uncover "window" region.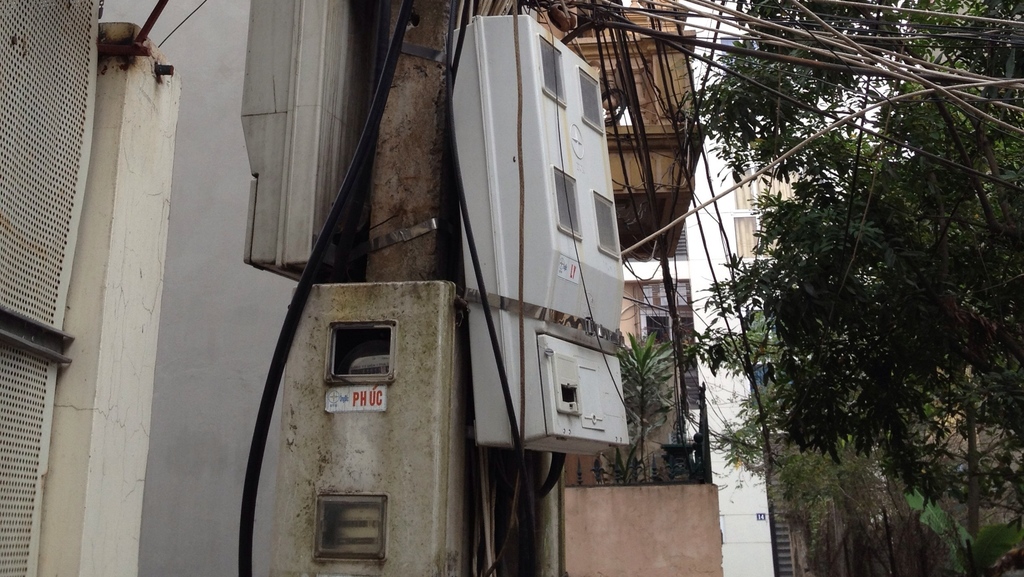
Uncovered: (x1=322, y1=313, x2=397, y2=394).
